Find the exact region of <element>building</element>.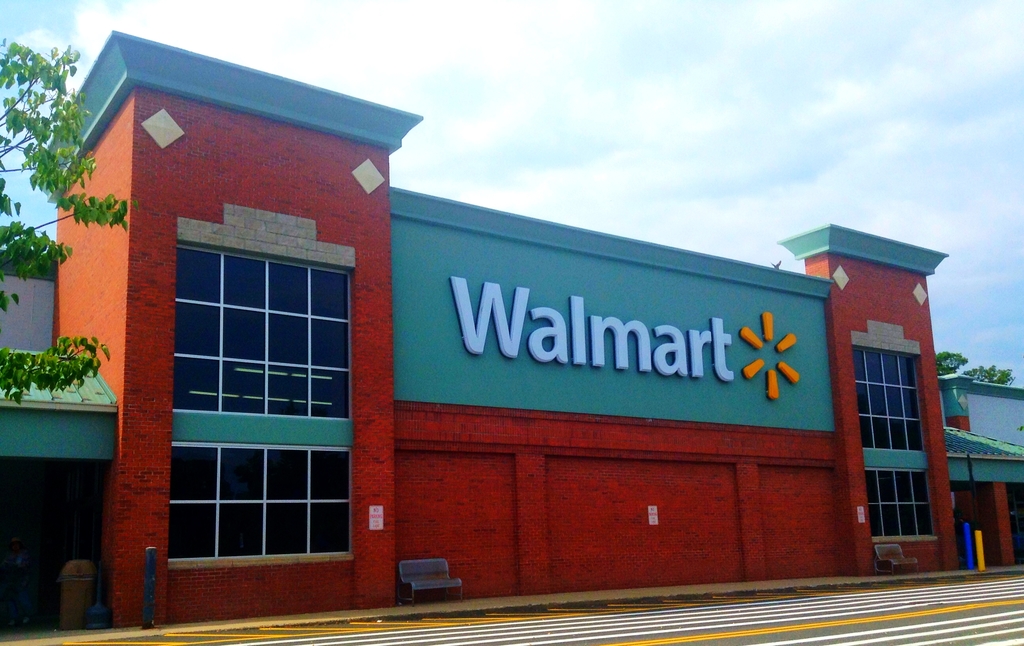
Exact region: x1=37 y1=23 x2=900 y2=635.
